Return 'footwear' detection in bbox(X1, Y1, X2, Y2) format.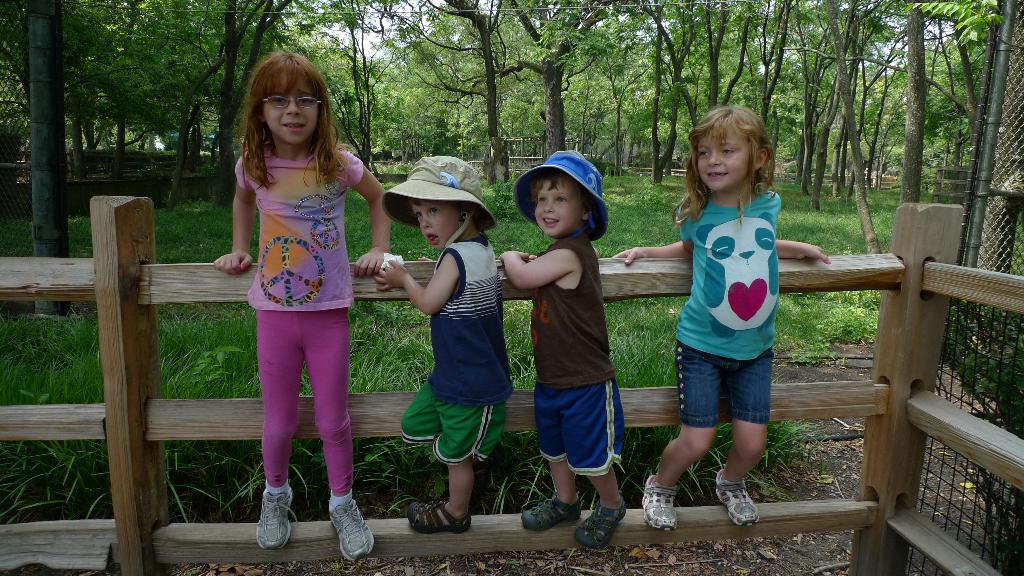
bbox(647, 474, 677, 528).
